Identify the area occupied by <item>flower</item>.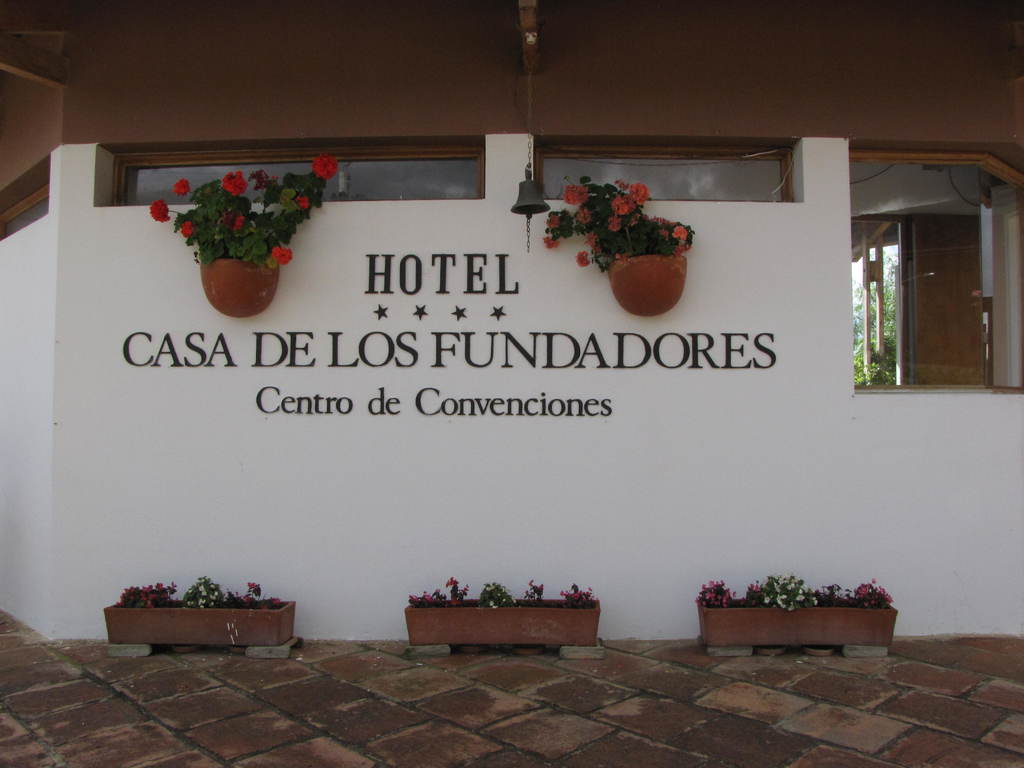
Area: (575,204,593,225).
